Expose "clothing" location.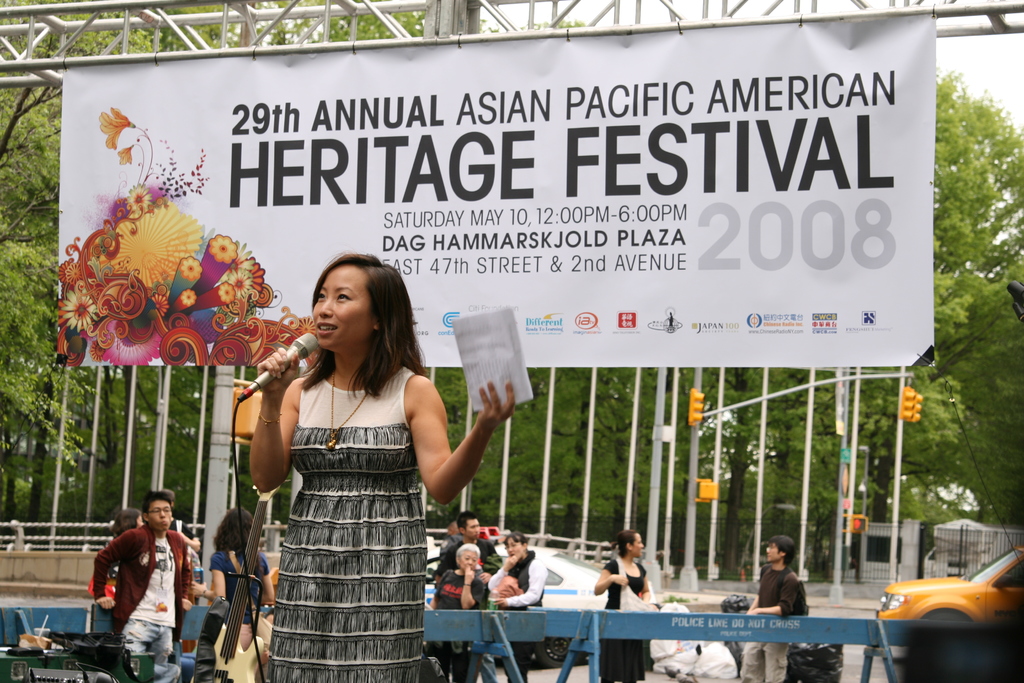
Exposed at {"left": 744, "top": 566, "right": 808, "bottom": 682}.
